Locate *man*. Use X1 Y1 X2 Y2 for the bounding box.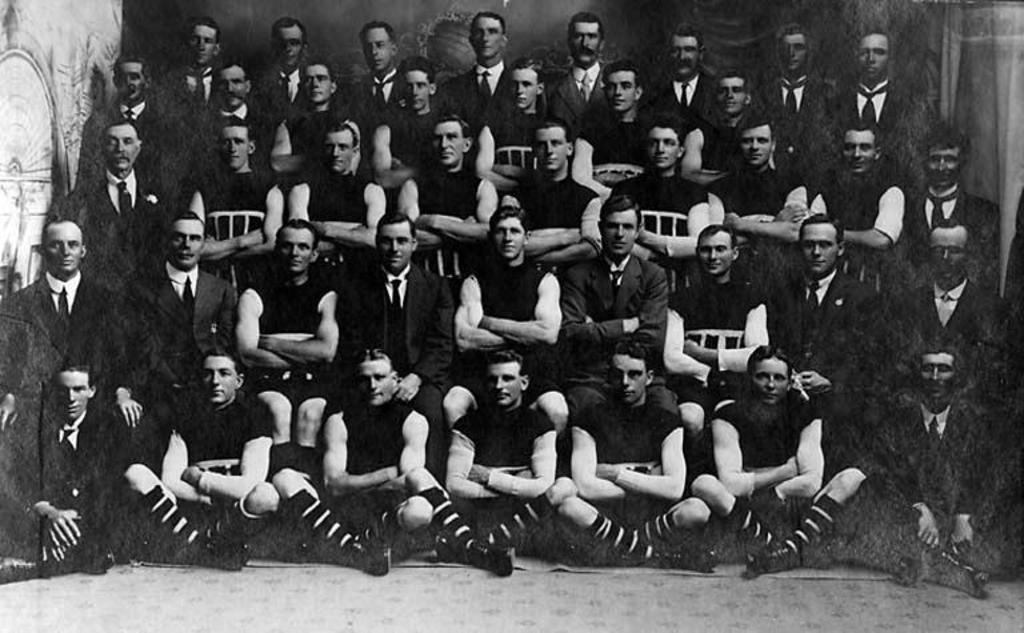
117 344 284 569.
